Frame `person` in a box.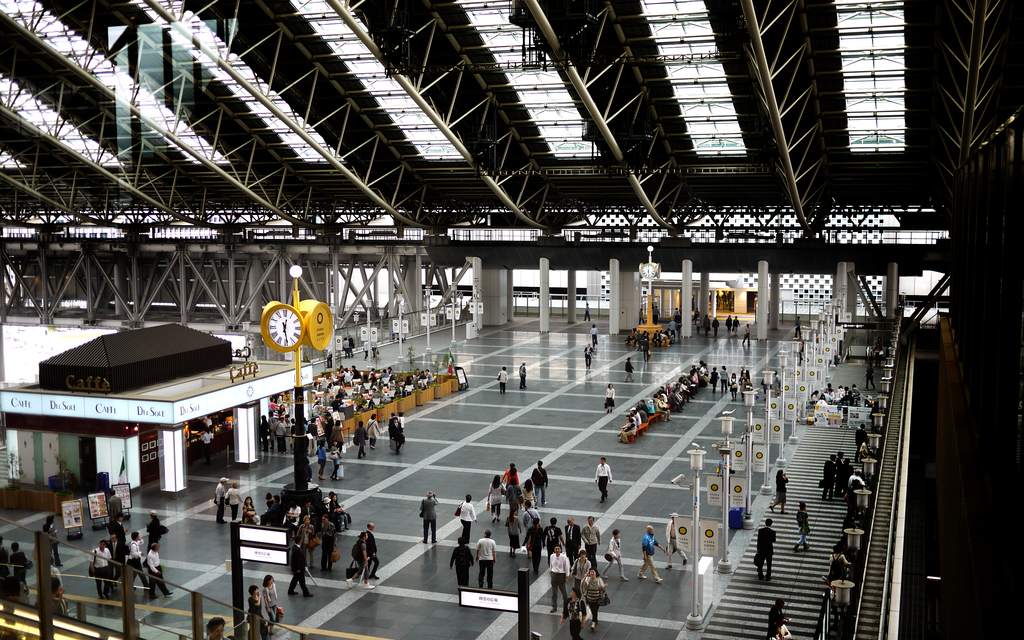
select_region(731, 315, 742, 332).
